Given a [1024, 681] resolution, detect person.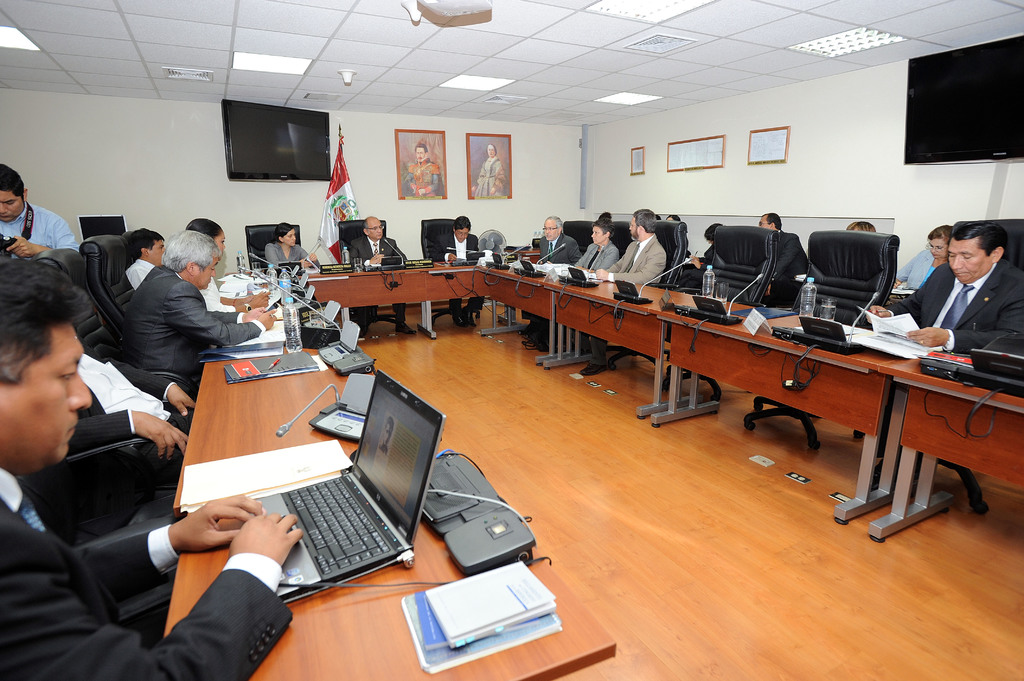
(182,205,259,301).
